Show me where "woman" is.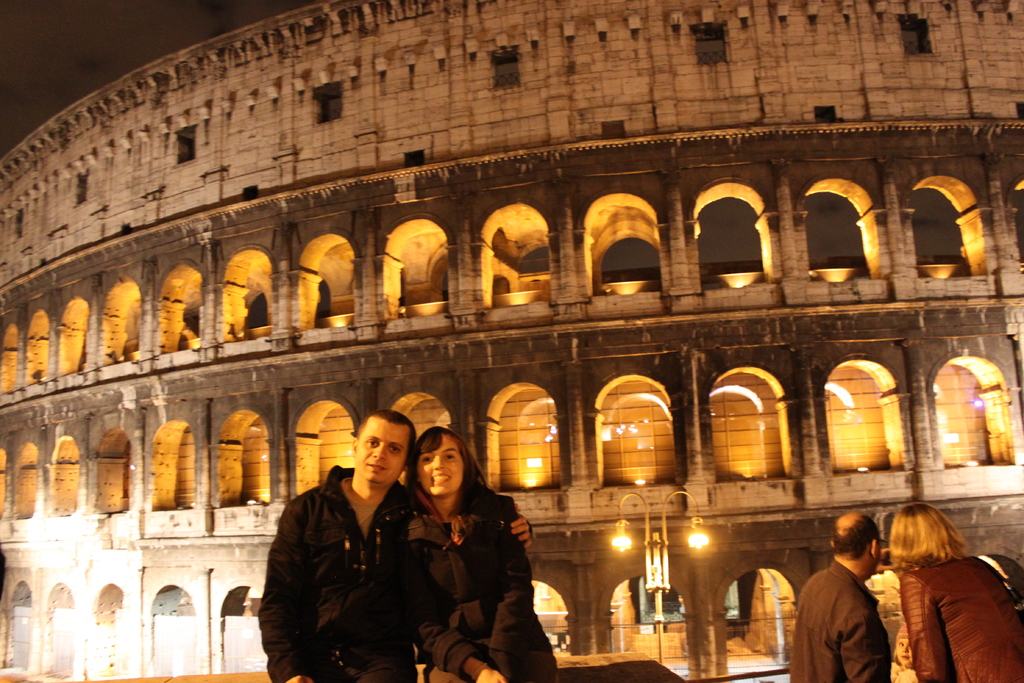
"woman" is at Rect(889, 501, 1023, 682).
